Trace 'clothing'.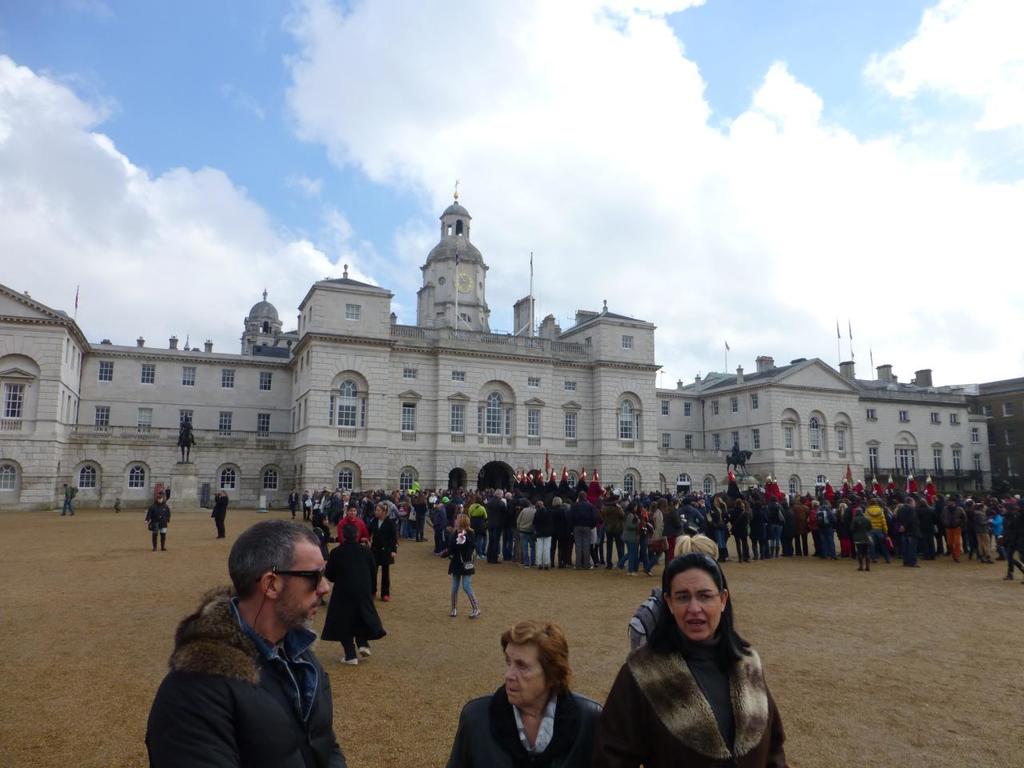
Traced to Rect(445, 528, 477, 606).
